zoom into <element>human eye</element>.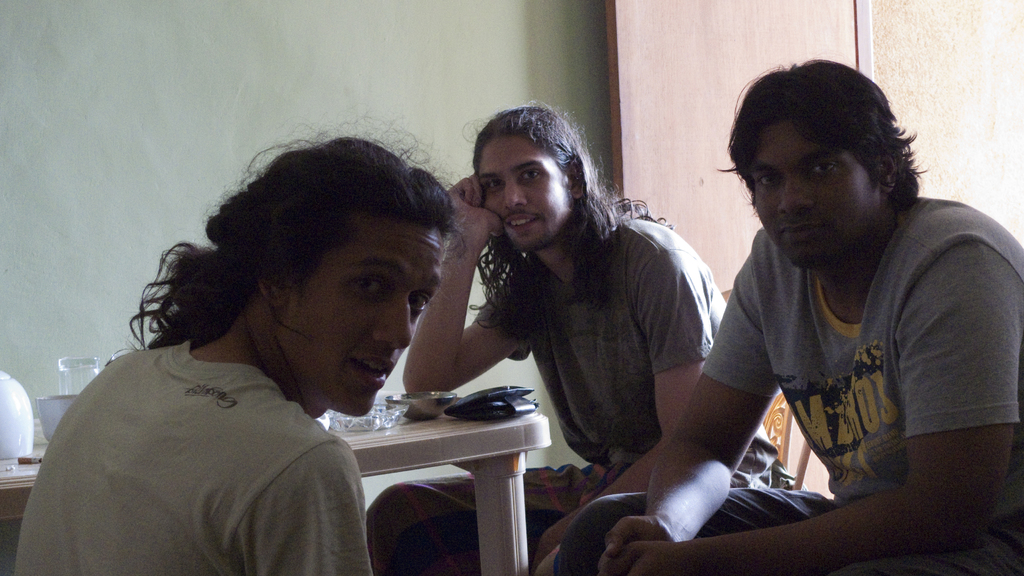
Zoom target: box=[353, 274, 385, 301].
